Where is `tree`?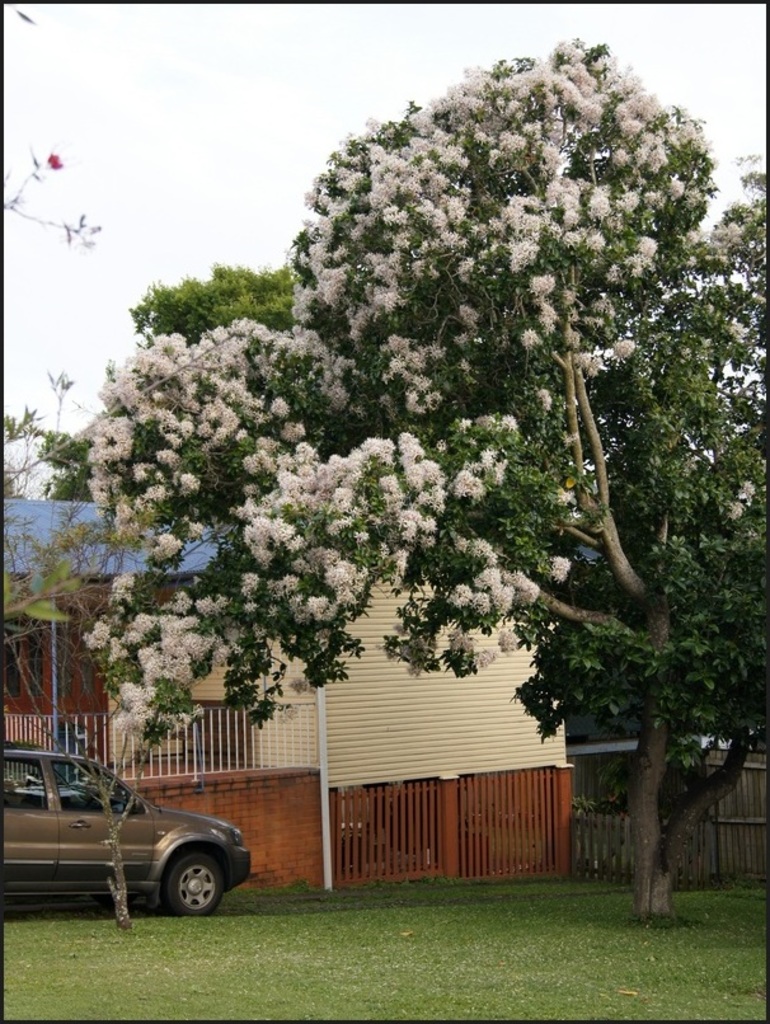
91/234/377/443.
